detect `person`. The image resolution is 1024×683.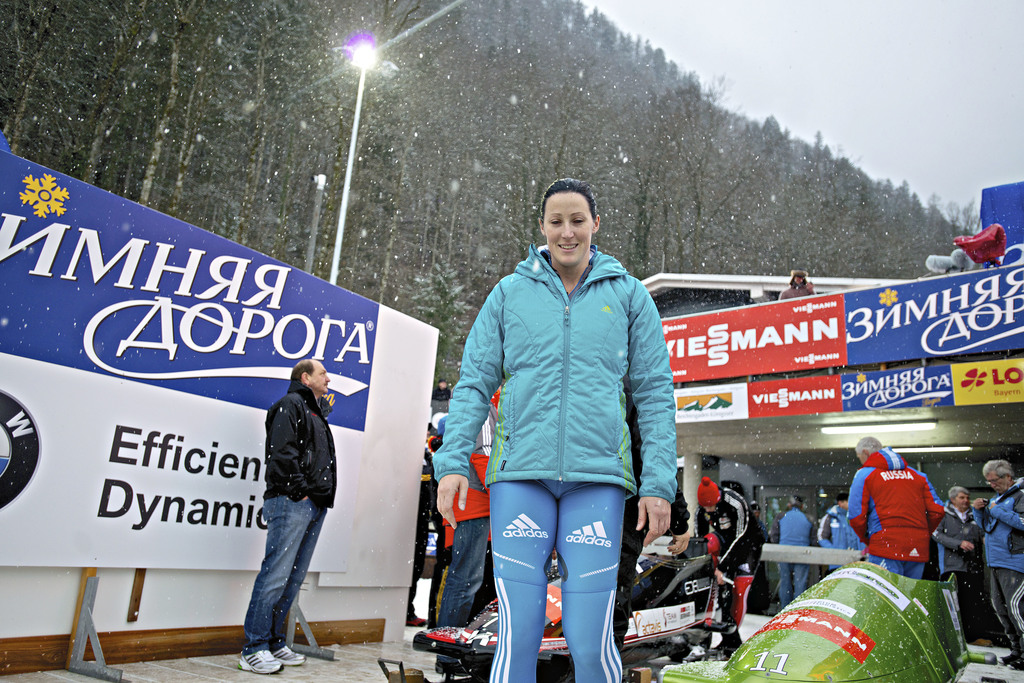
[left=966, top=449, right=1023, bottom=664].
